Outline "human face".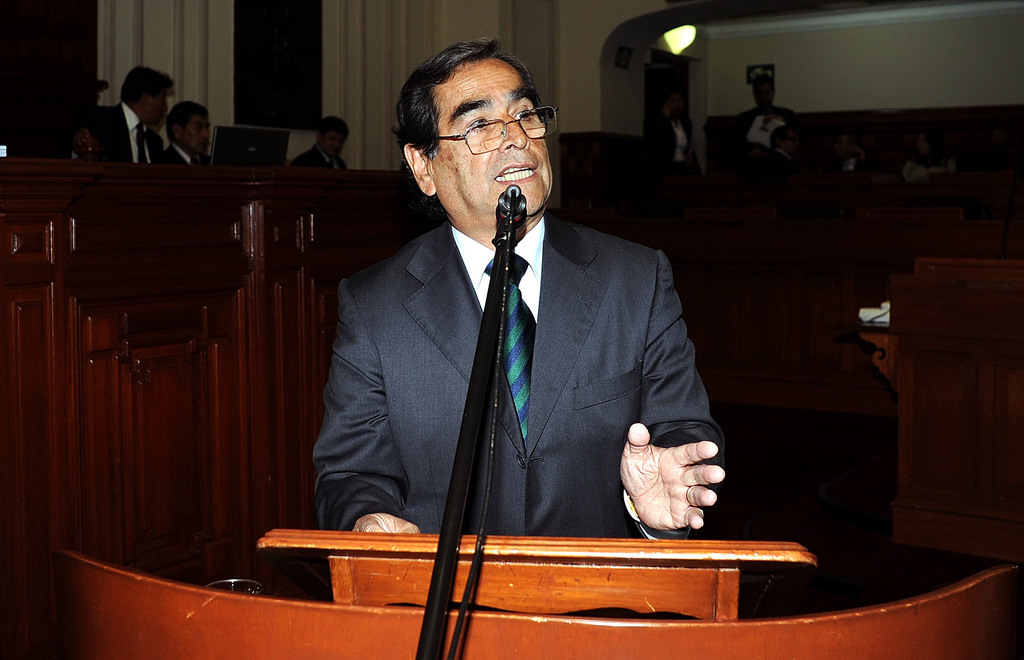
Outline: <bbox>783, 129, 800, 151</bbox>.
